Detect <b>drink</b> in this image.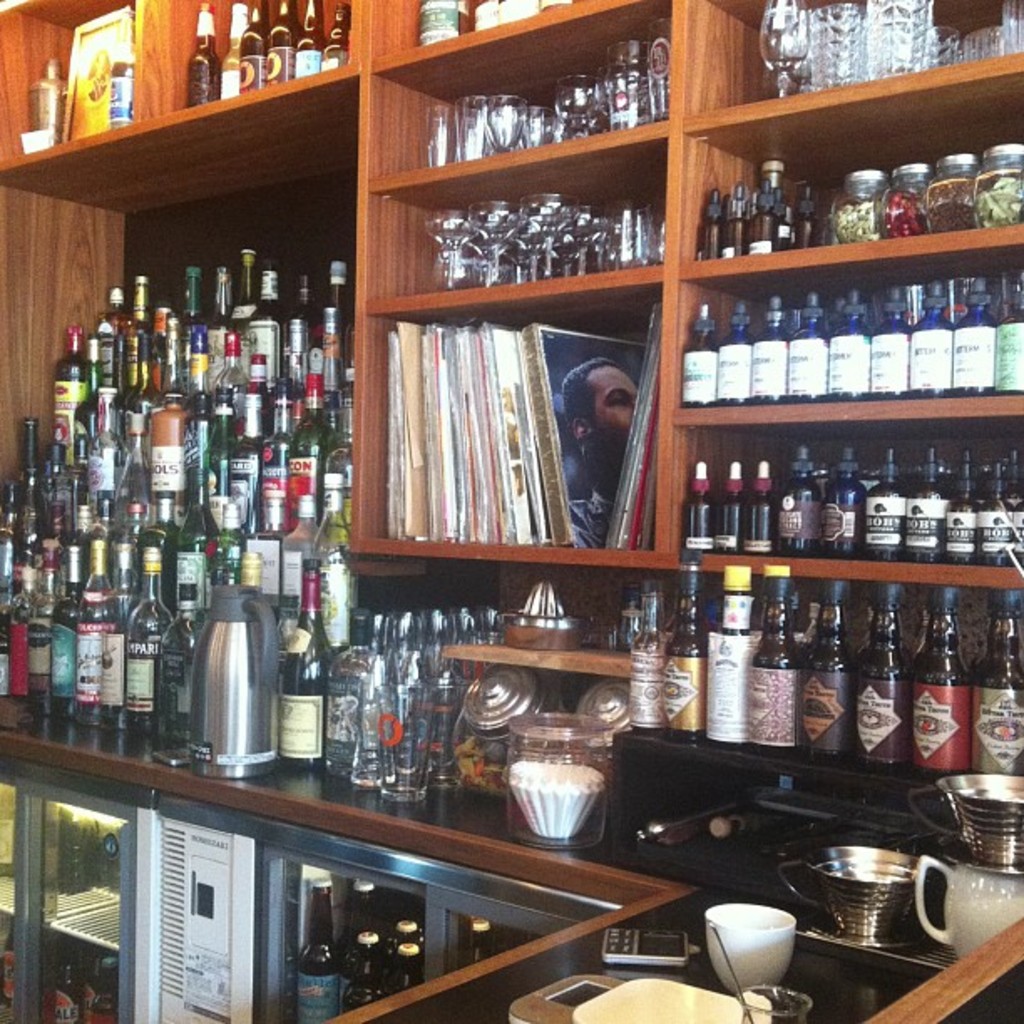
Detection: left=244, top=266, right=283, bottom=395.
